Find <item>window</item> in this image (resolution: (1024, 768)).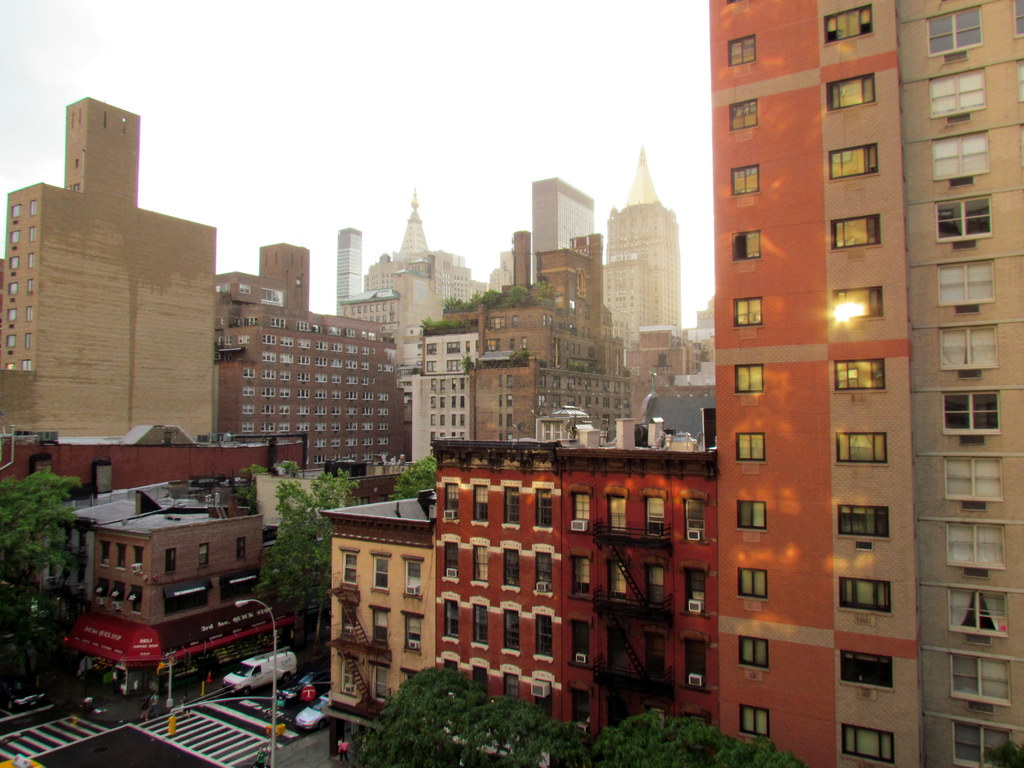
detection(721, 166, 760, 193).
